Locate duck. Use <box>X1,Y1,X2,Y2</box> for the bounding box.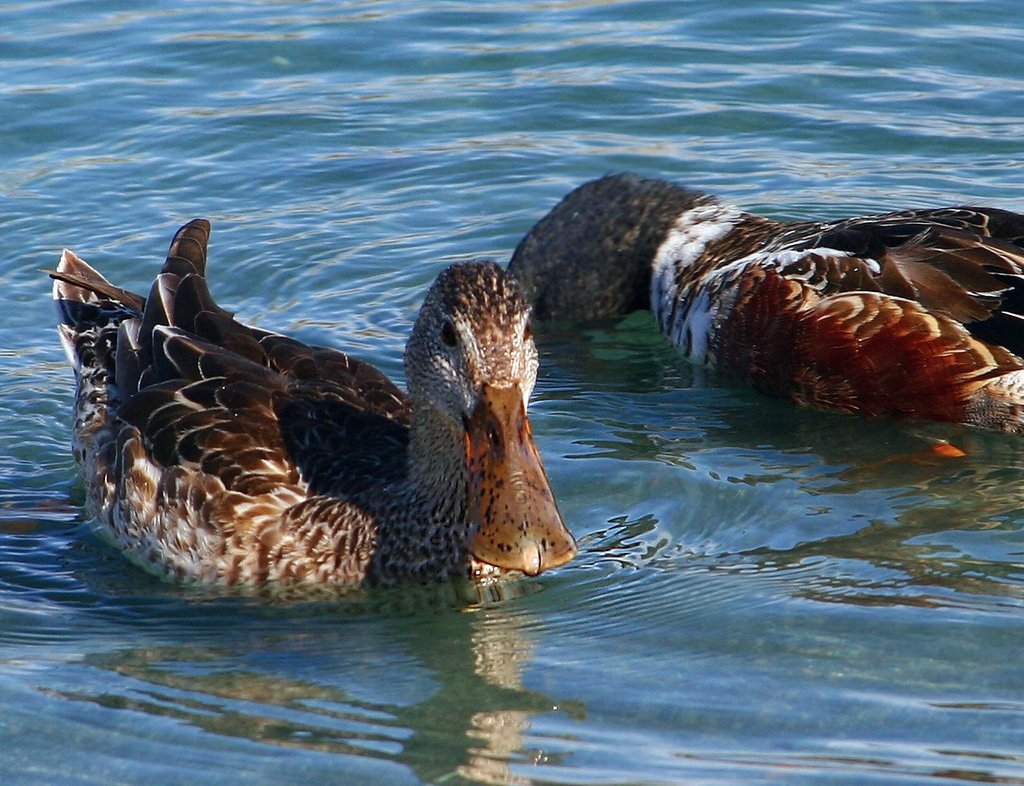
<box>54,214,618,607</box>.
